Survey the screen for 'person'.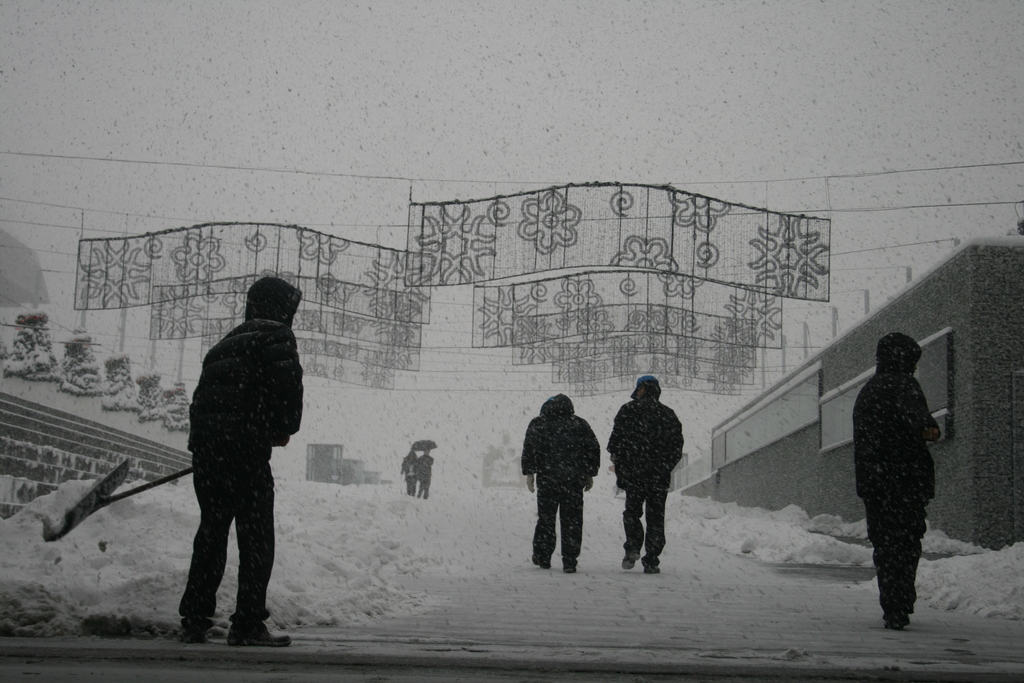
Survey found: x1=516, y1=388, x2=603, y2=574.
